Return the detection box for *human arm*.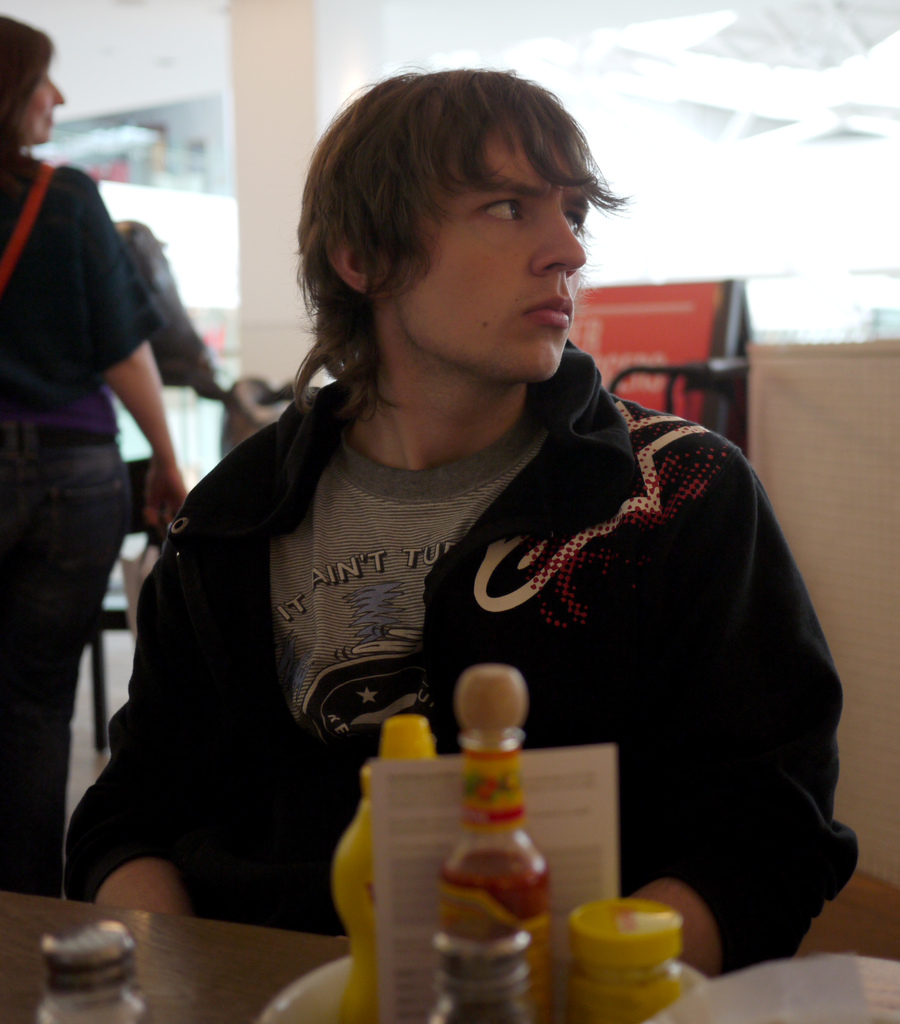
detection(44, 220, 210, 533).
